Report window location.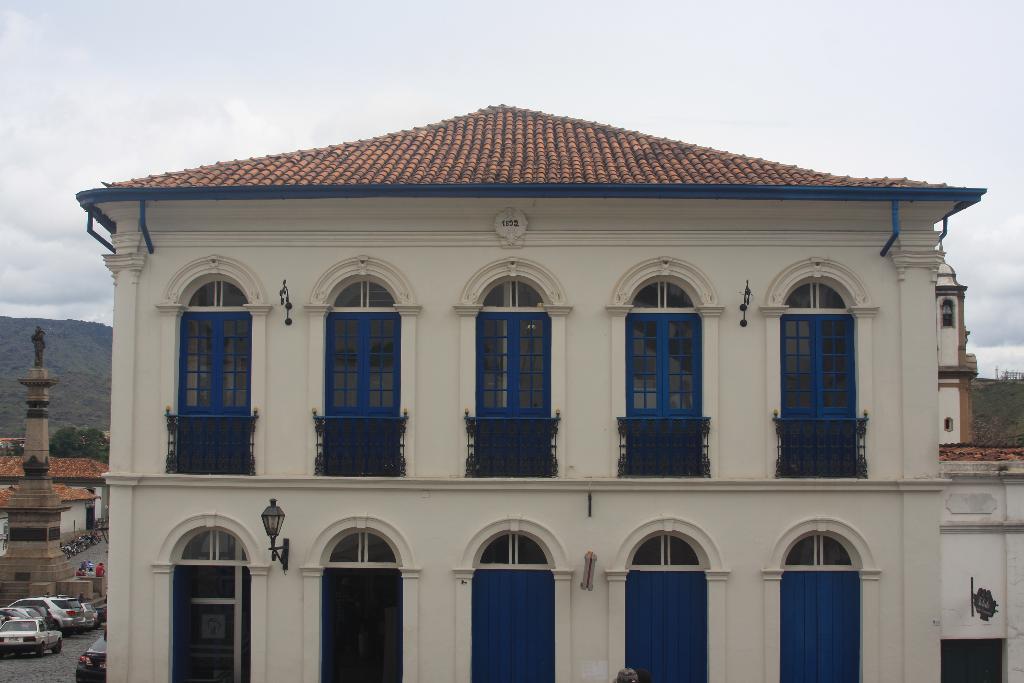
Report: left=633, top=533, right=703, bottom=682.
